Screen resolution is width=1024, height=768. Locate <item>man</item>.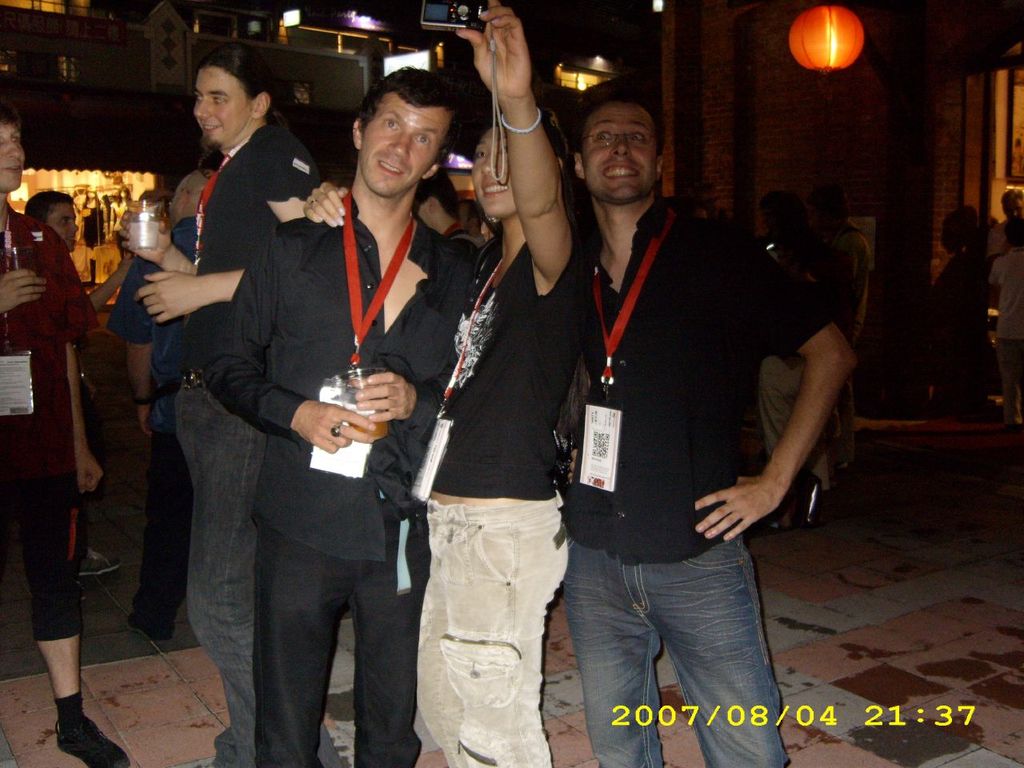
select_region(985, 186, 1023, 270).
